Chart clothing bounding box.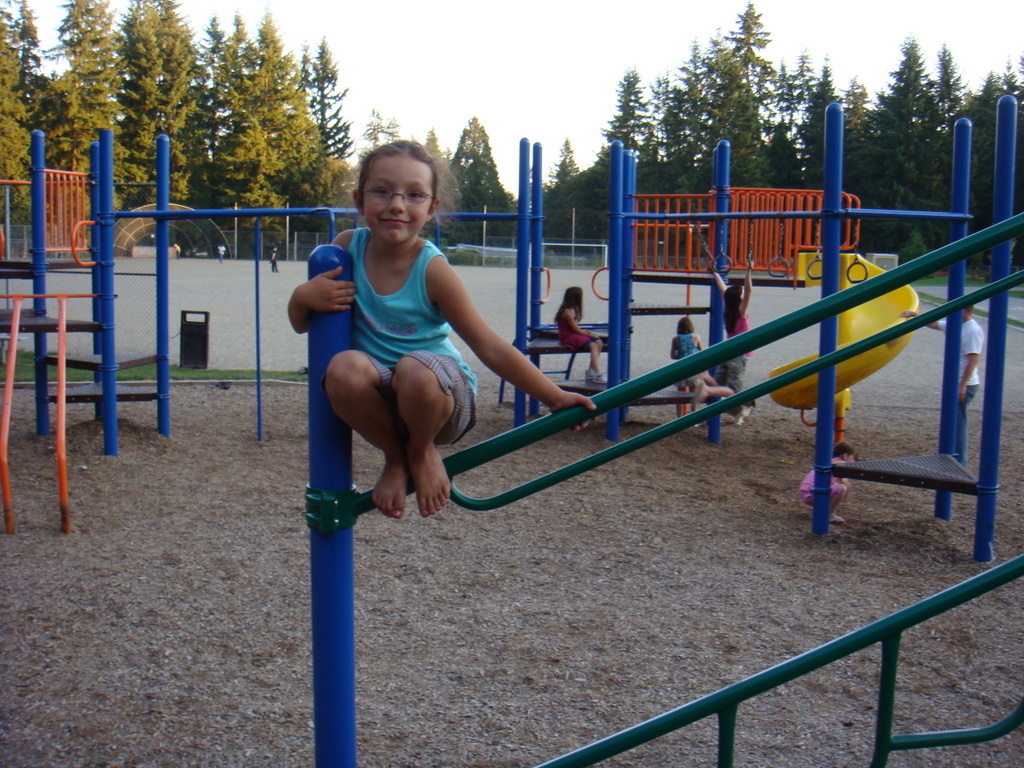
Charted: <bbox>546, 307, 593, 349</bbox>.
